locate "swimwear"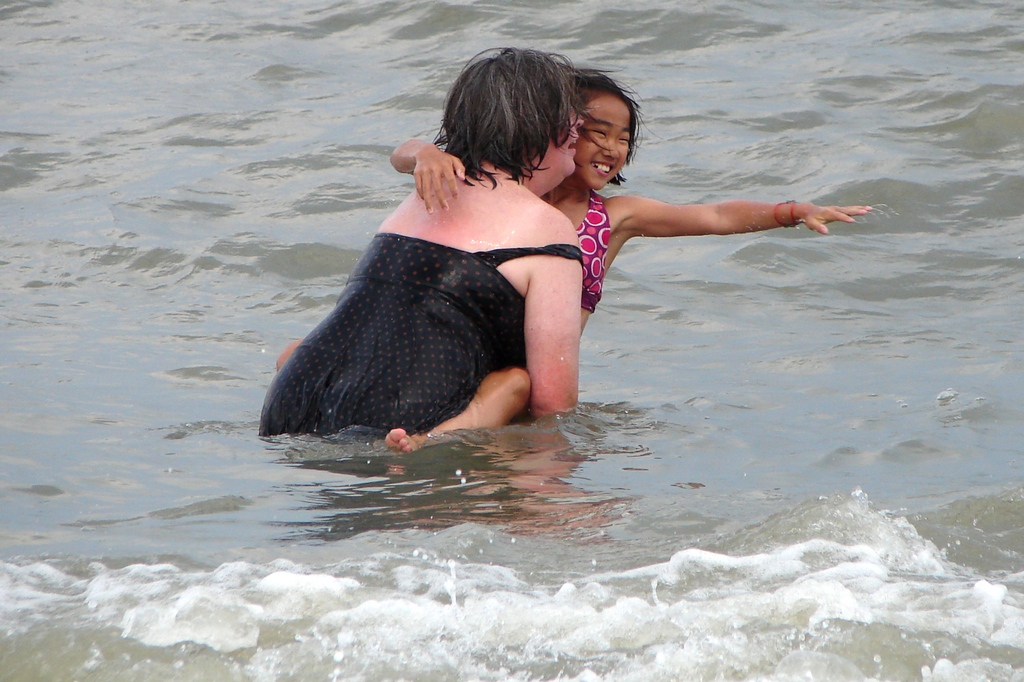
[x1=577, y1=191, x2=604, y2=310]
